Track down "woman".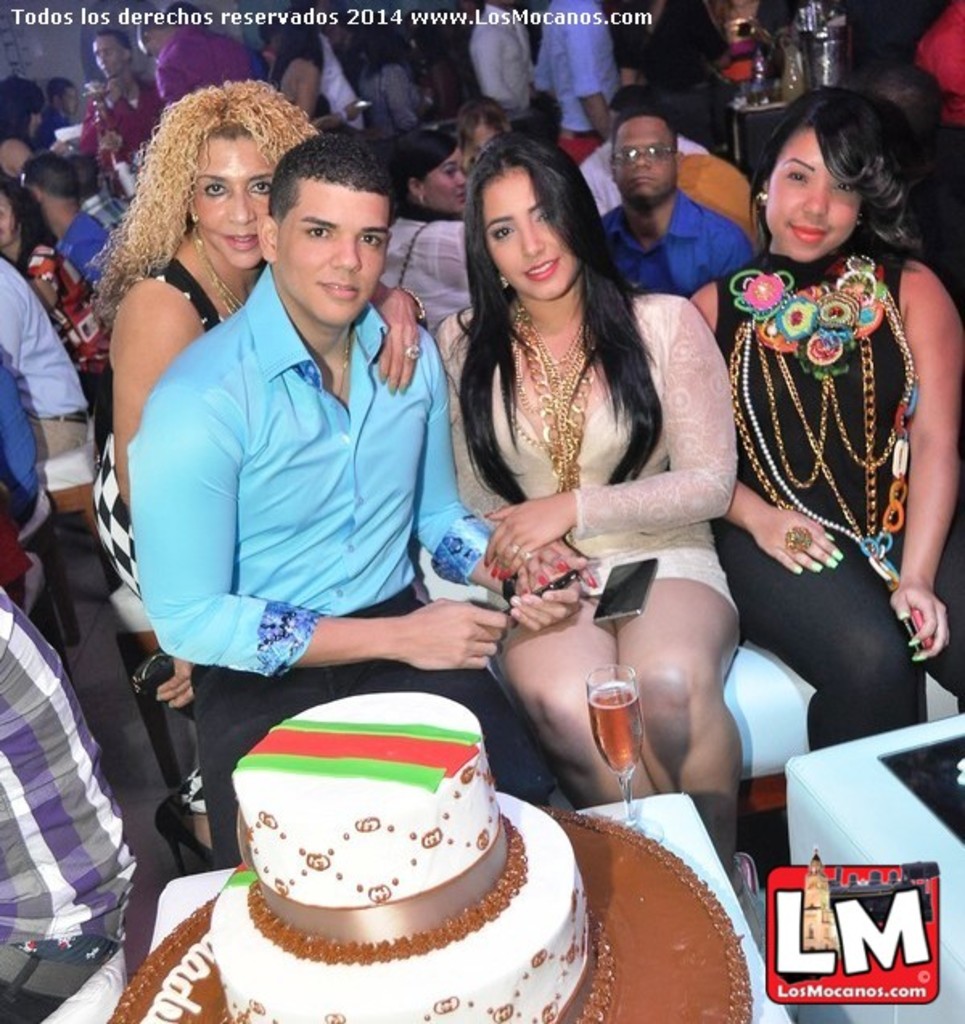
Tracked to x1=685, y1=84, x2=963, y2=751.
